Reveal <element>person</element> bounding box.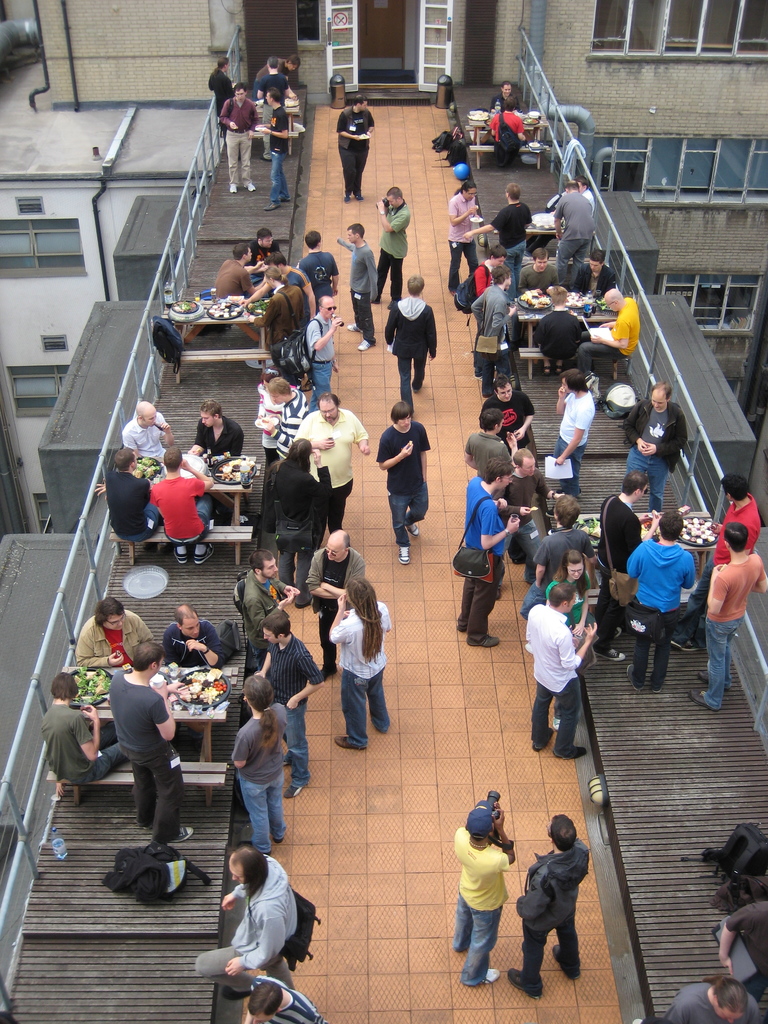
Revealed: bbox=(257, 363, 287, 463).
